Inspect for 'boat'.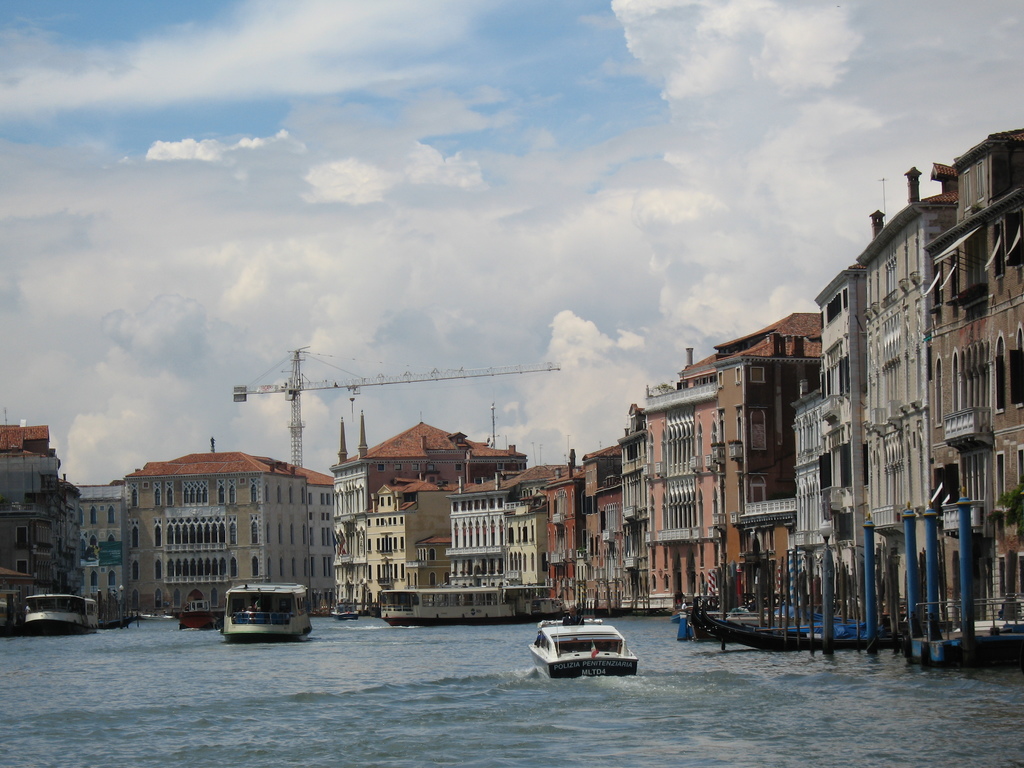
Inspection: 527 616 649 684.
